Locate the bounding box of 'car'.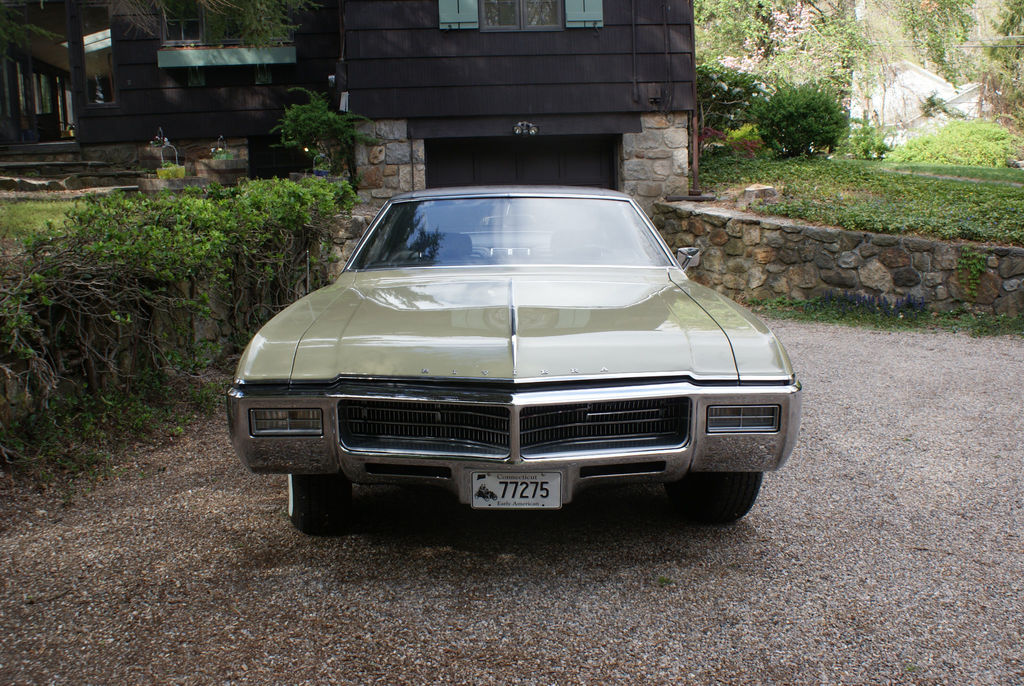
Bounding box: left=228, top=184, right=803, bottom=532.
